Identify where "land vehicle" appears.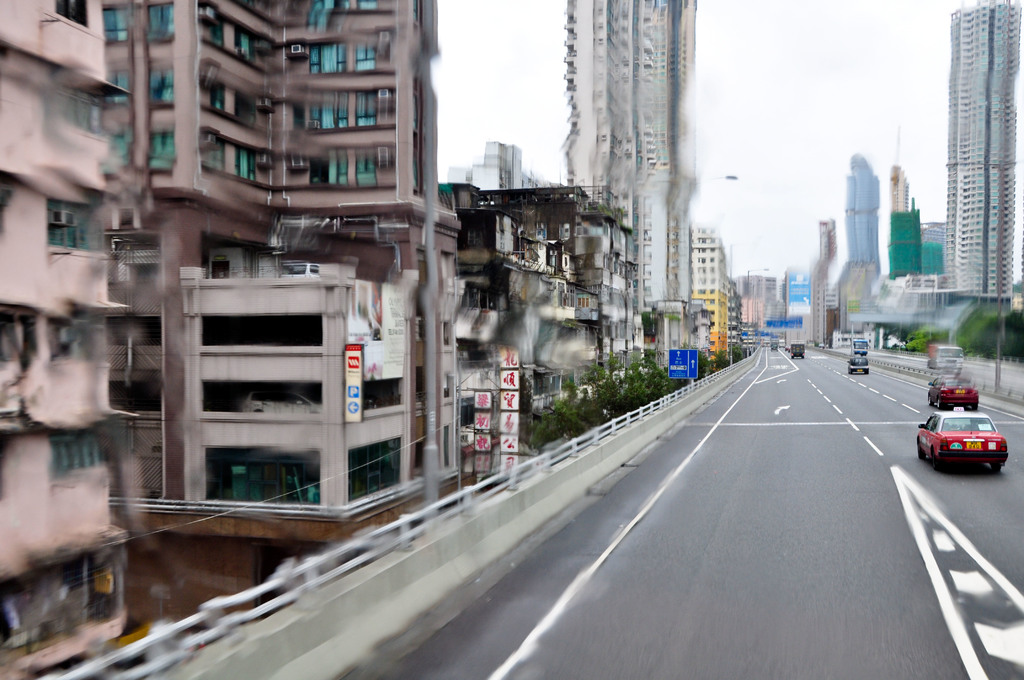
Appears at bbox=(851, 337, 870, 355).
